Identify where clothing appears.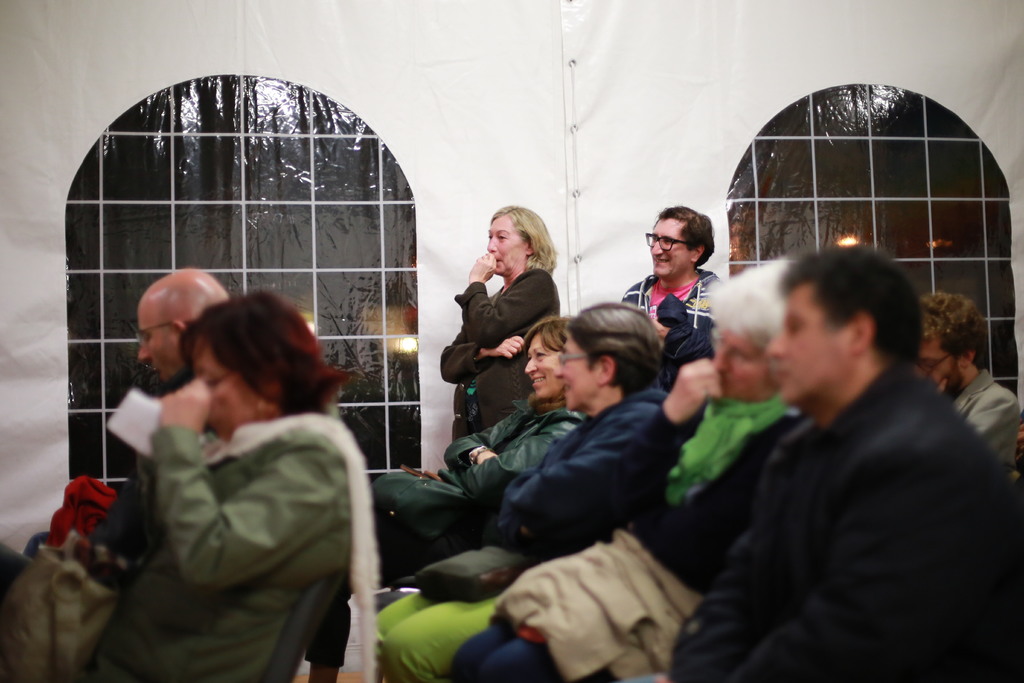
Appears at bbox=[946, 381, 1016, 466].
